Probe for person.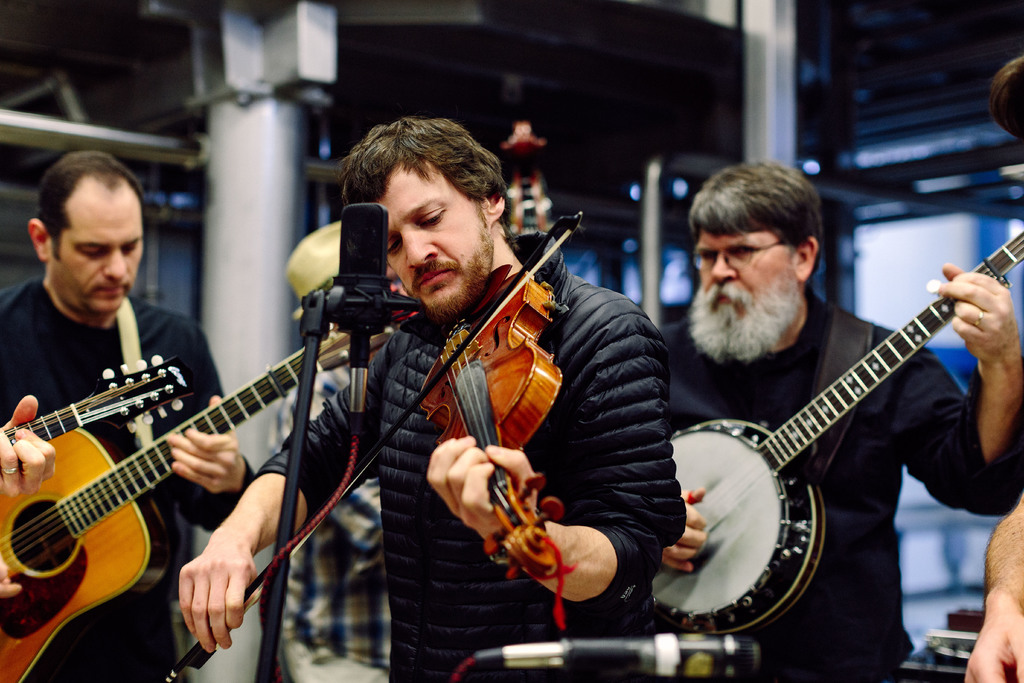
Probe result: 173,115,686,682.
